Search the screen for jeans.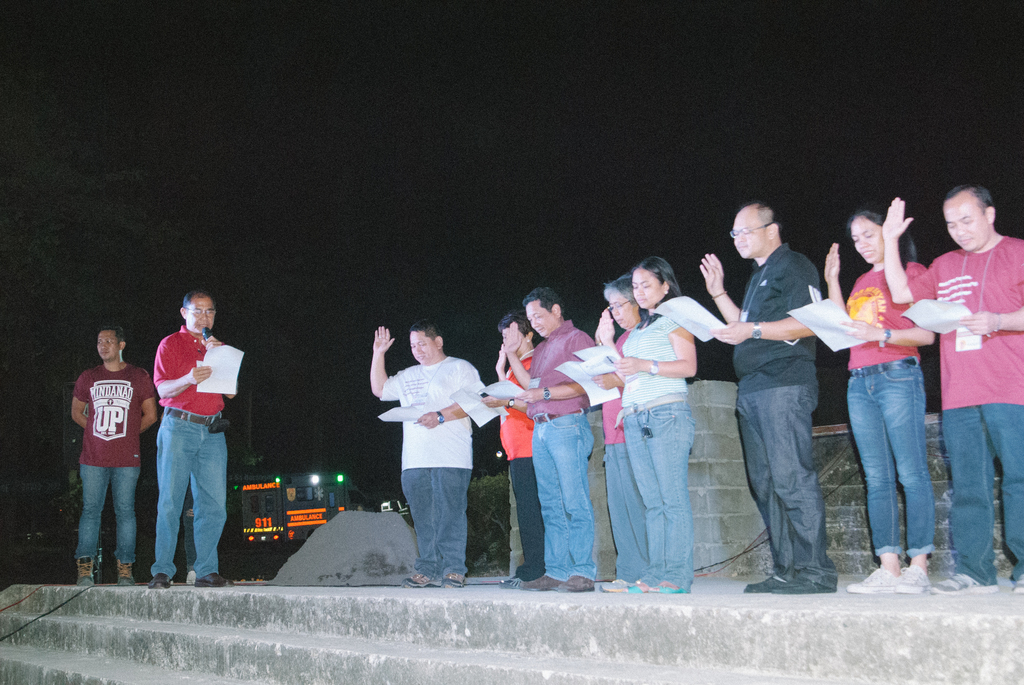
Found at rect(604, 435, 650, 577).
